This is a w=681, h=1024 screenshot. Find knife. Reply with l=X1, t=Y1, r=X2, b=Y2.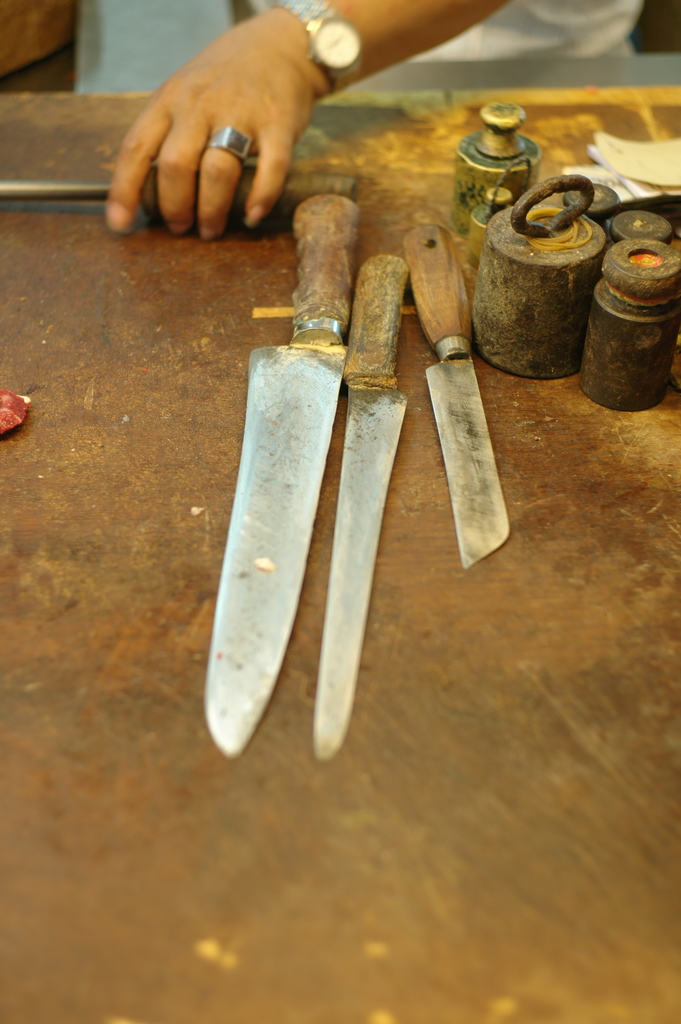
l=198, t=189, r=354, b=760.
